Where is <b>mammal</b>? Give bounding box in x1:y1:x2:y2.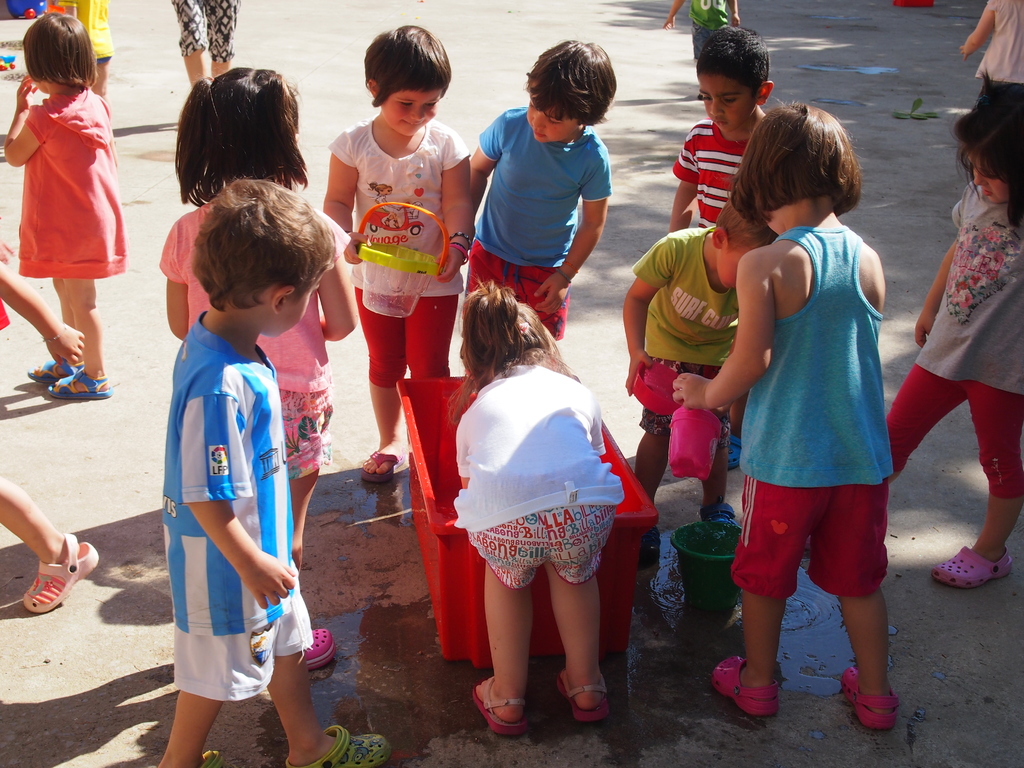
177:0:239:90.
